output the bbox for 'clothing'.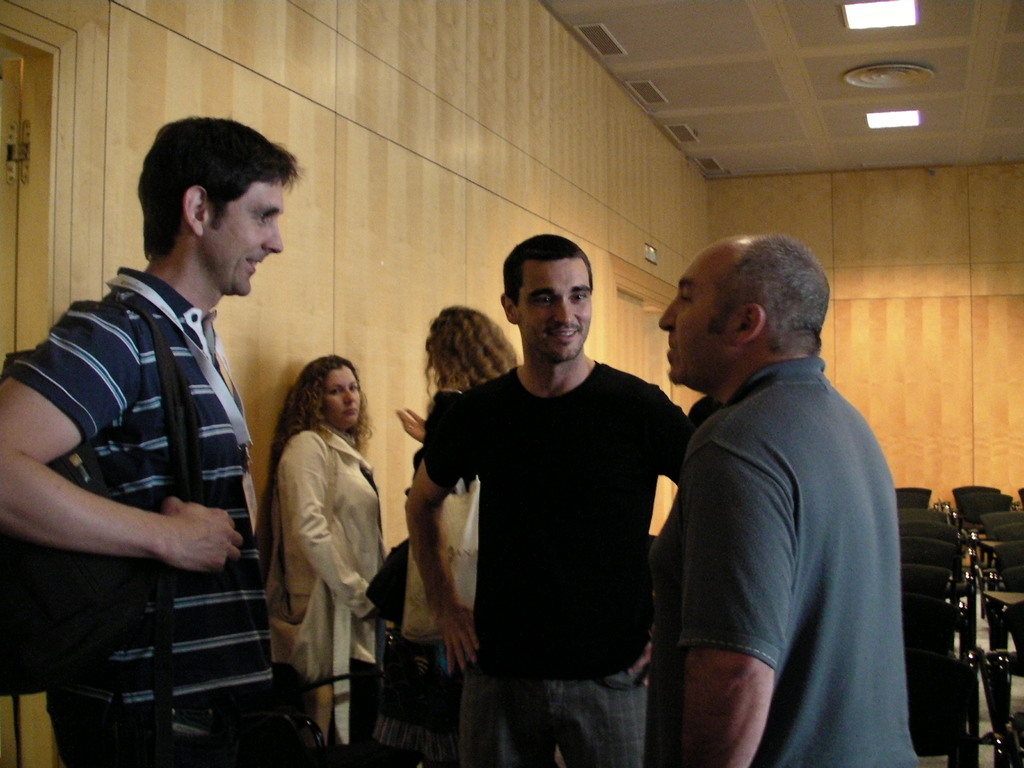
BBox(399, 316, 692, 740).
